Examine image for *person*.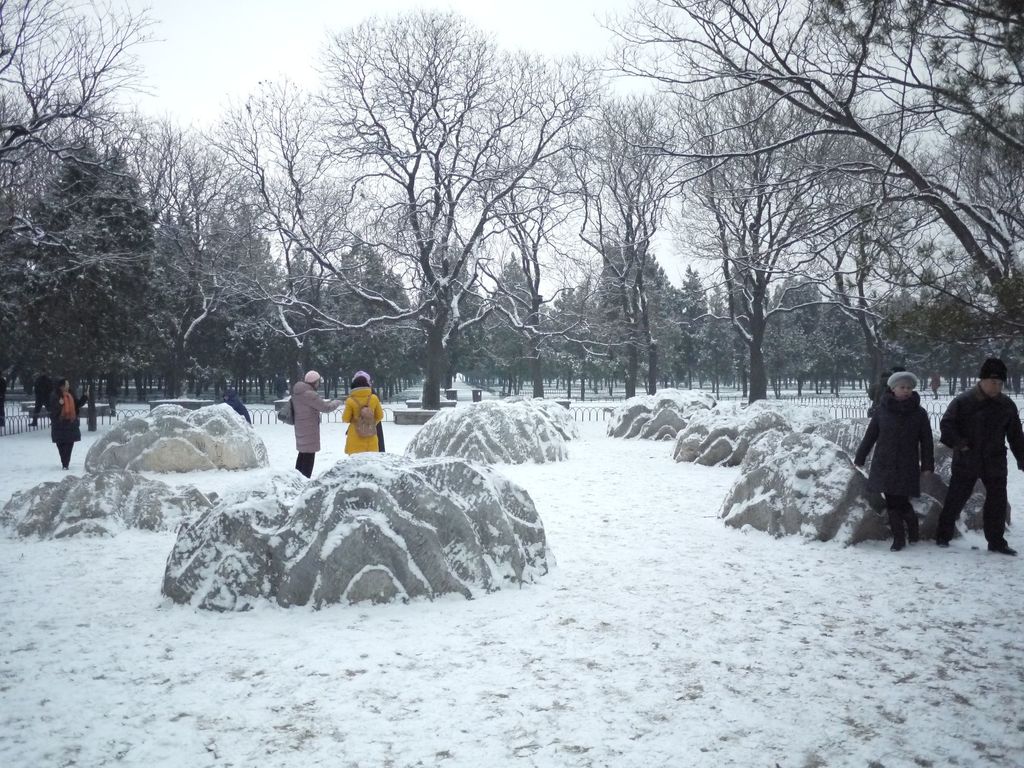
Examination result: (x1=885, y1=371, x2=893, y2=378).
